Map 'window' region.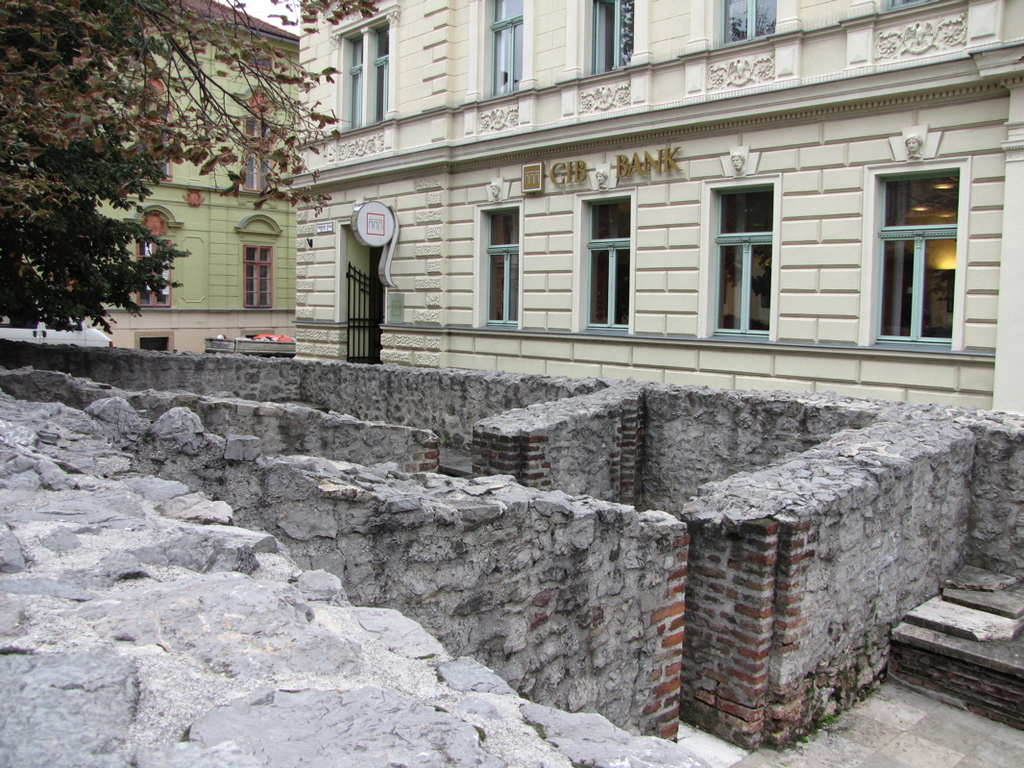
Mapped to crop(714, 0, 774, 45).
